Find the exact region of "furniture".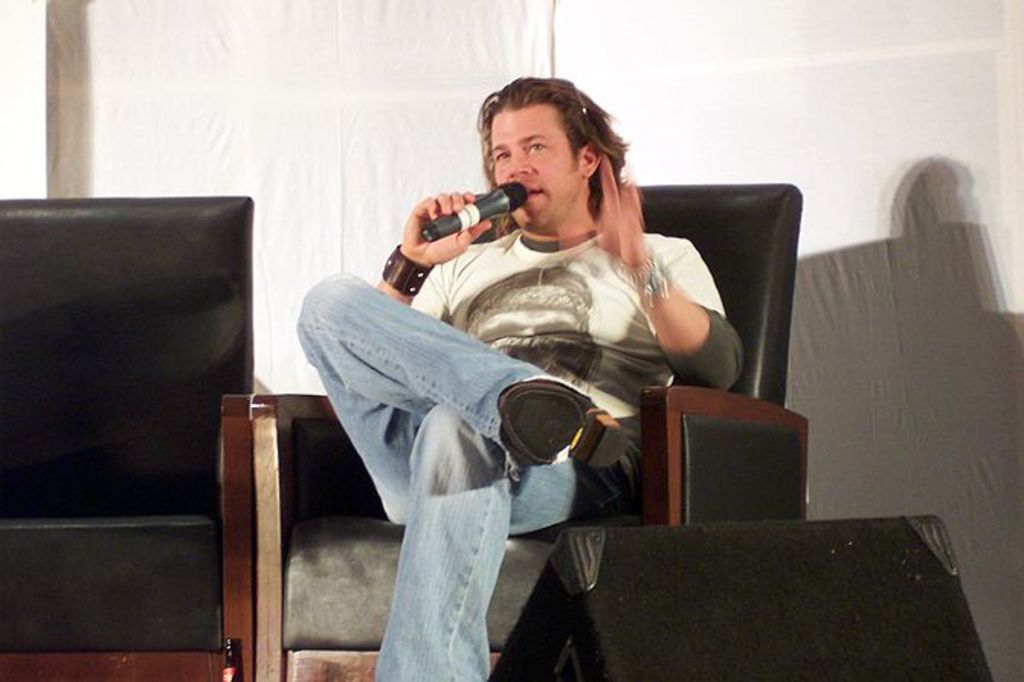
Exact region: (542, 513, 993, 680).
